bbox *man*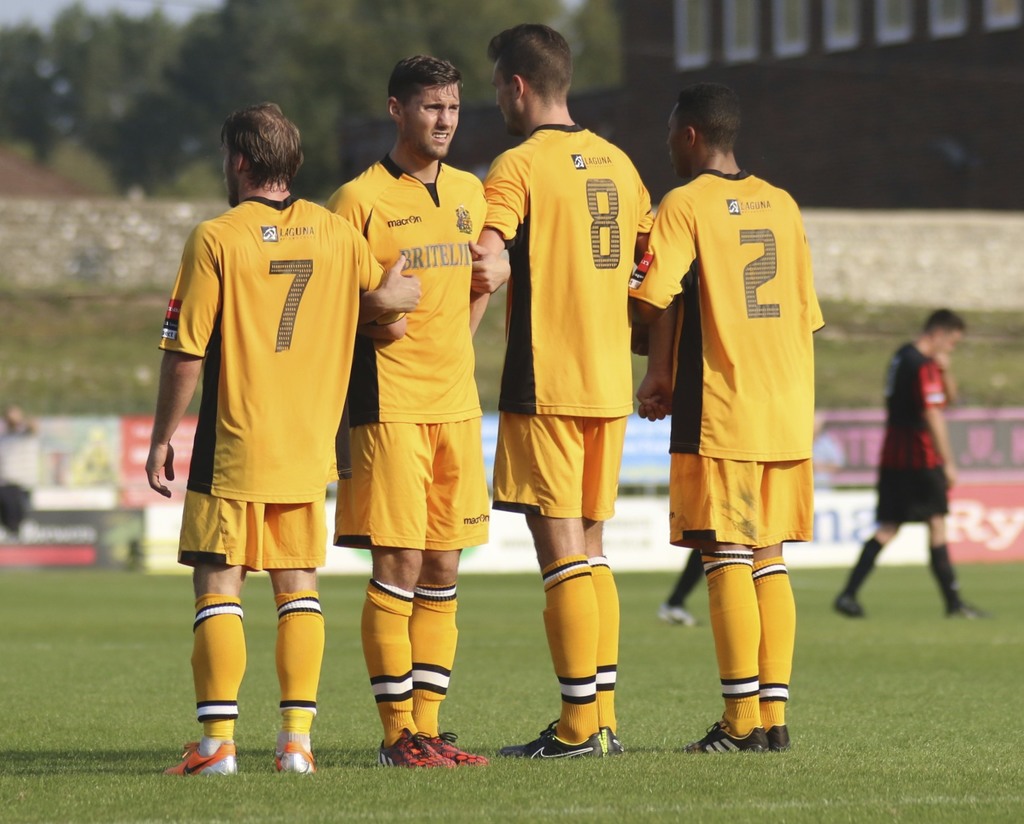
BBox(462, 19, 673, 761)
